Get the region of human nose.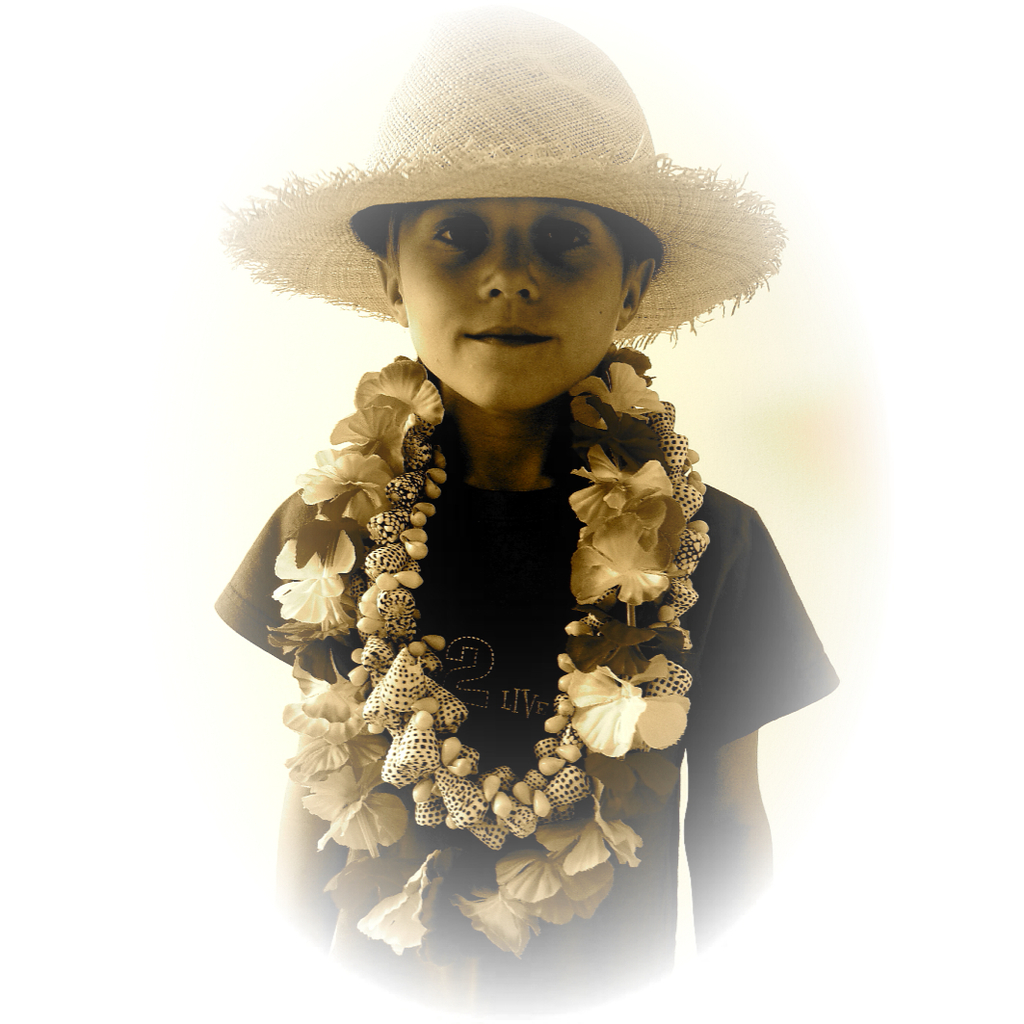
bbox=[479, 222, 545, 304].
